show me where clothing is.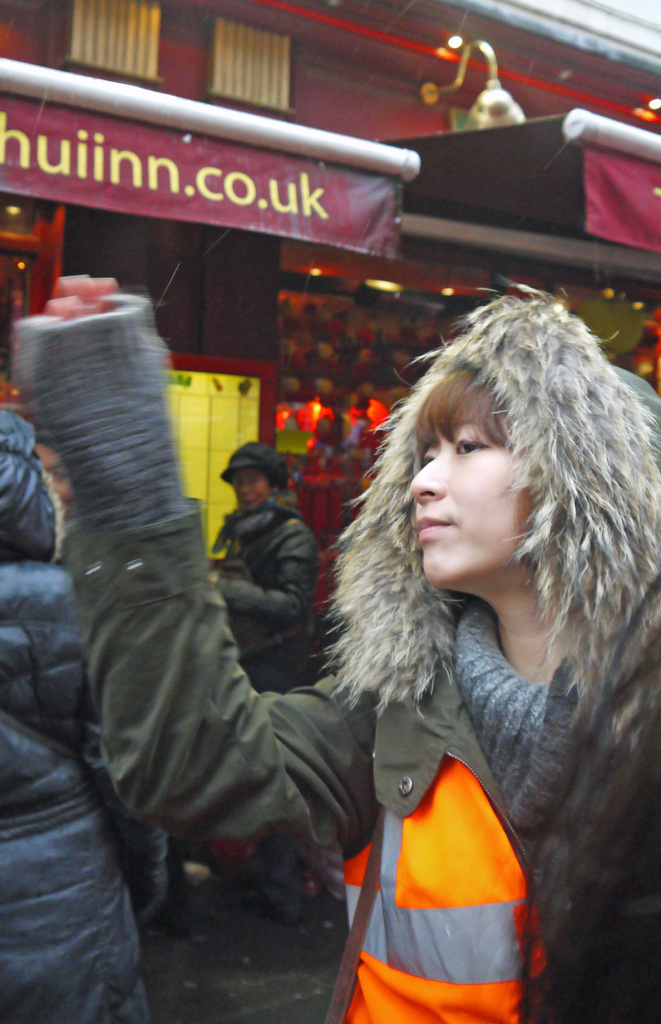
clothing is at 4:290:660:1023.
